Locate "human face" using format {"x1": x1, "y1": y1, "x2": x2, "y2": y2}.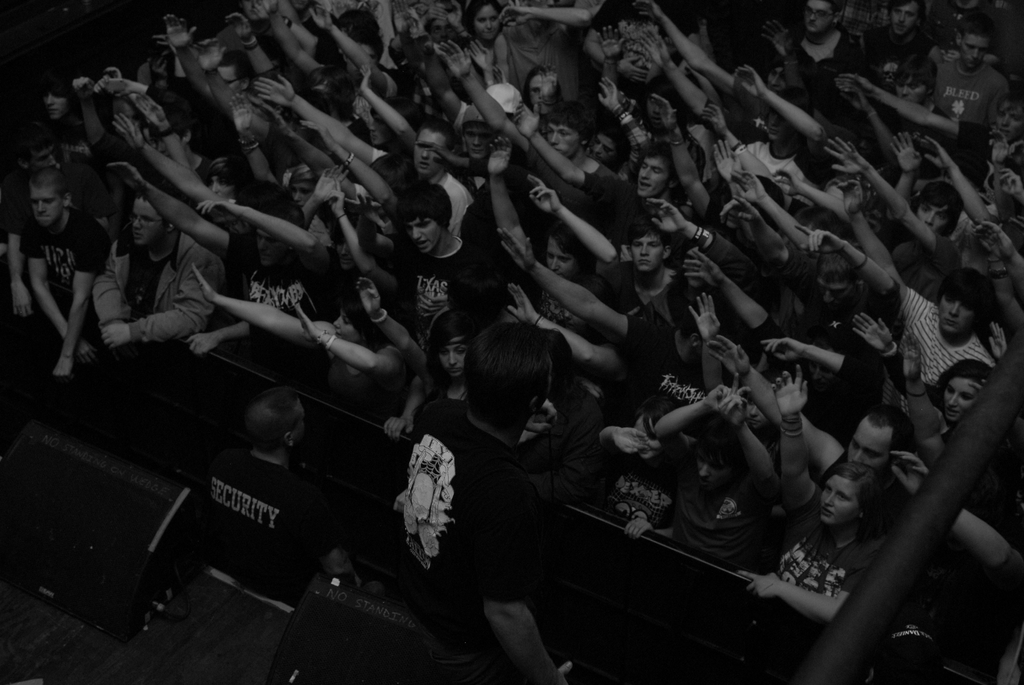
{"x1": 803, "y1": 0, "x2": 835, "y2": 33}.
